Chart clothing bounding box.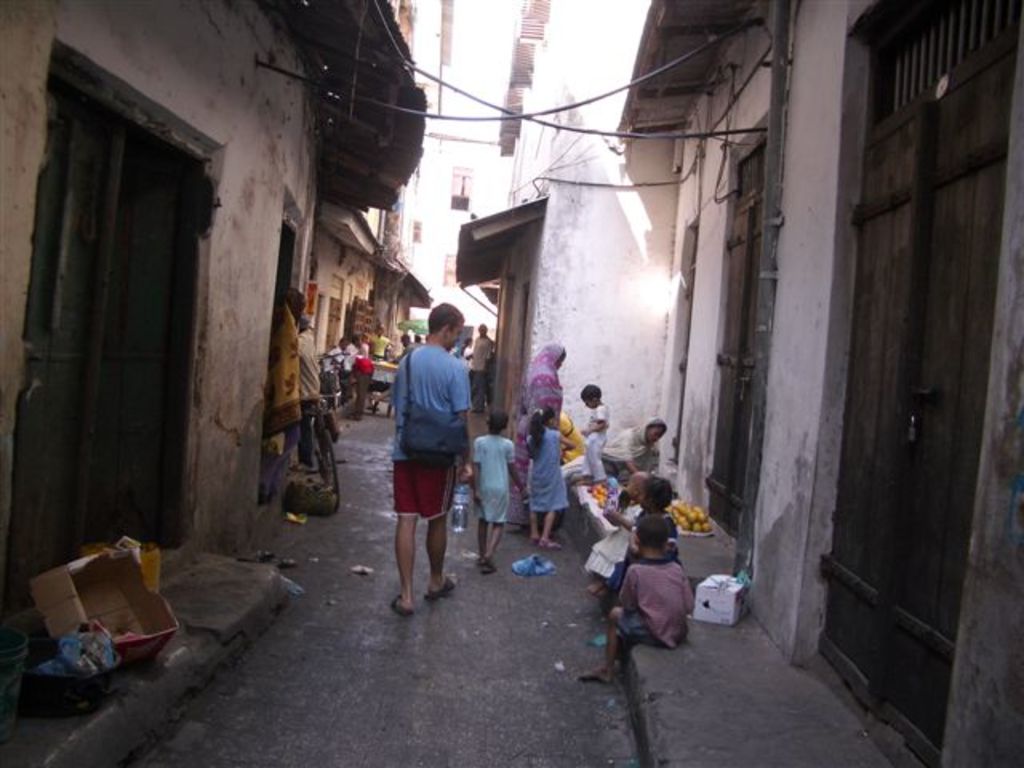
Charted: (528, 426, 573, 502).
